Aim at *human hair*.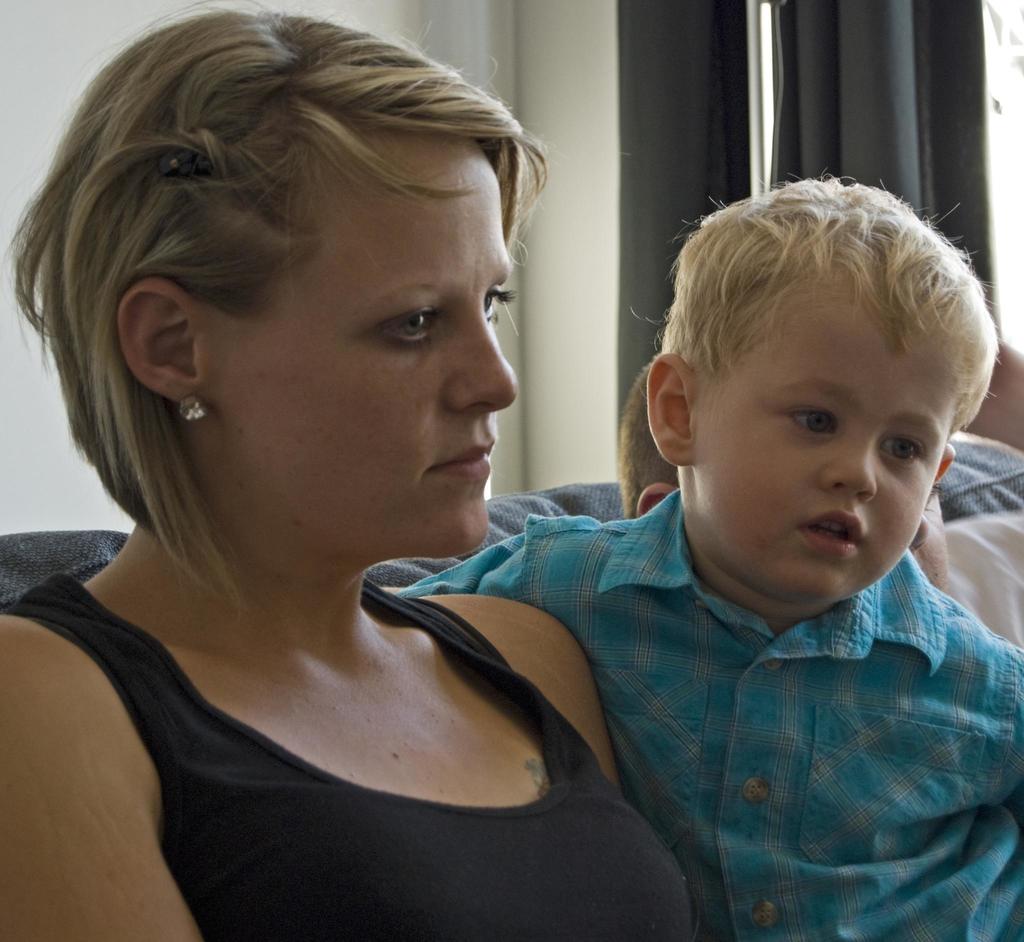
Aimed at 621:357:687:528.
